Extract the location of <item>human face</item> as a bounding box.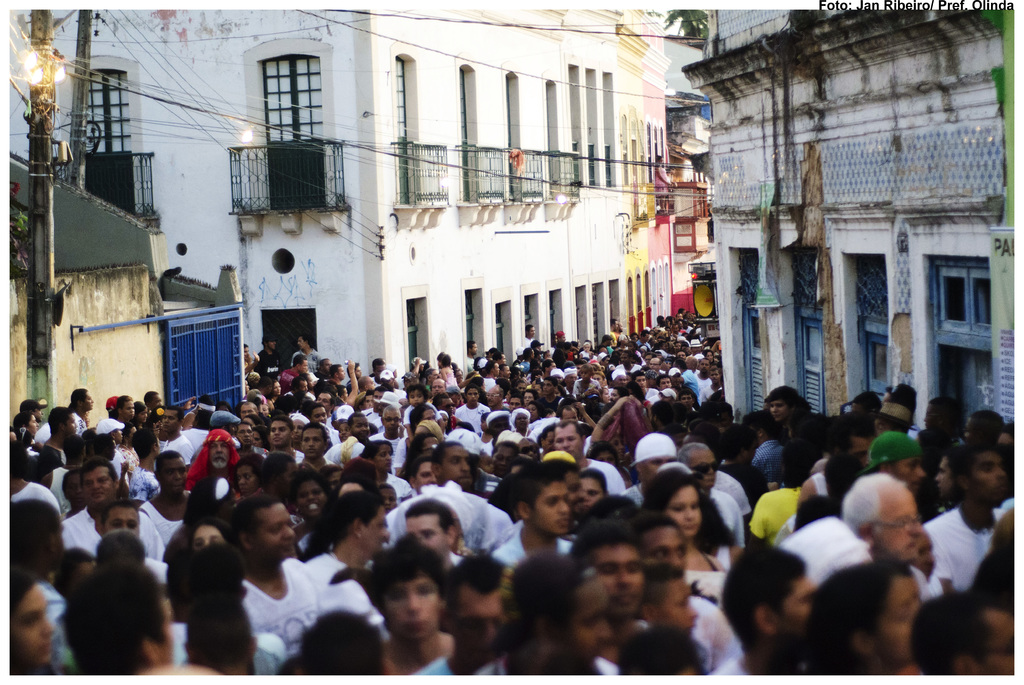
bbox=(530, 485, 564, 536).
